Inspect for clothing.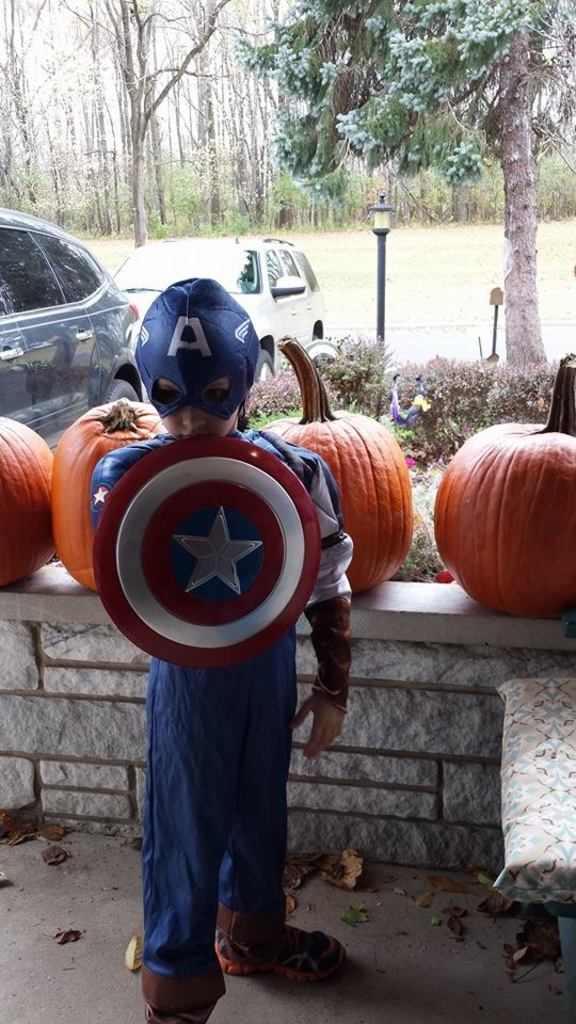
Inspection: [93,433,352,1017].
